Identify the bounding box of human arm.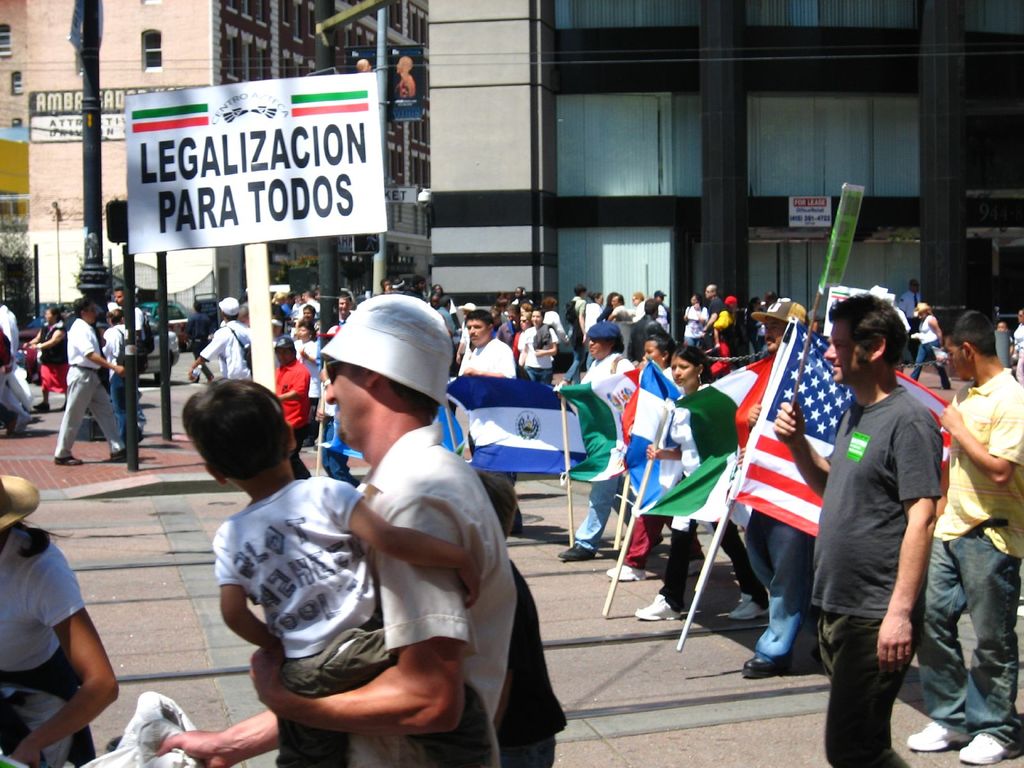
x1=926, y1=317, x2=950, y2=347.
